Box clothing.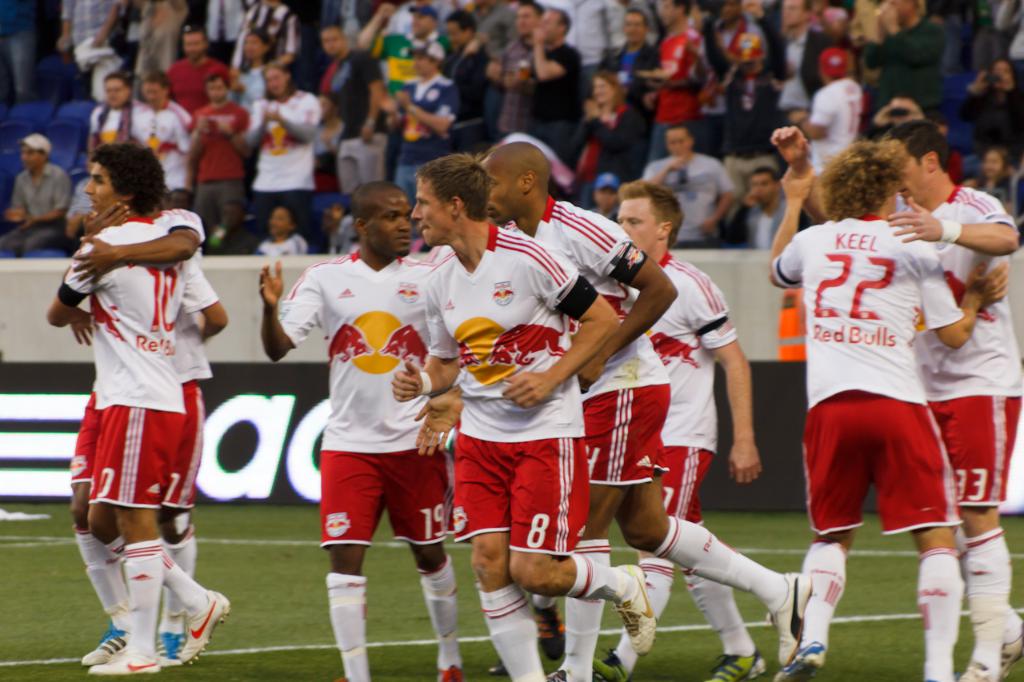
l=614, t=243, r=731, b=531.
